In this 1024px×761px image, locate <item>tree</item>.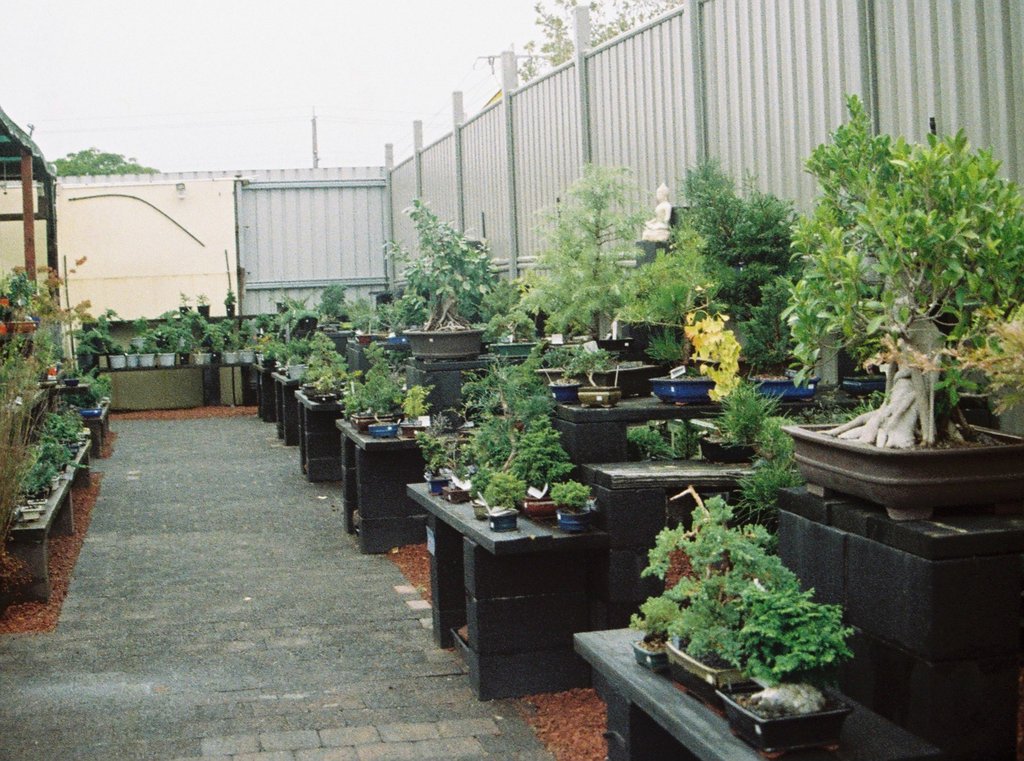
Bounding box: {"x1": 47, "y1": 146, "x2": 155, "y2": 175}.
